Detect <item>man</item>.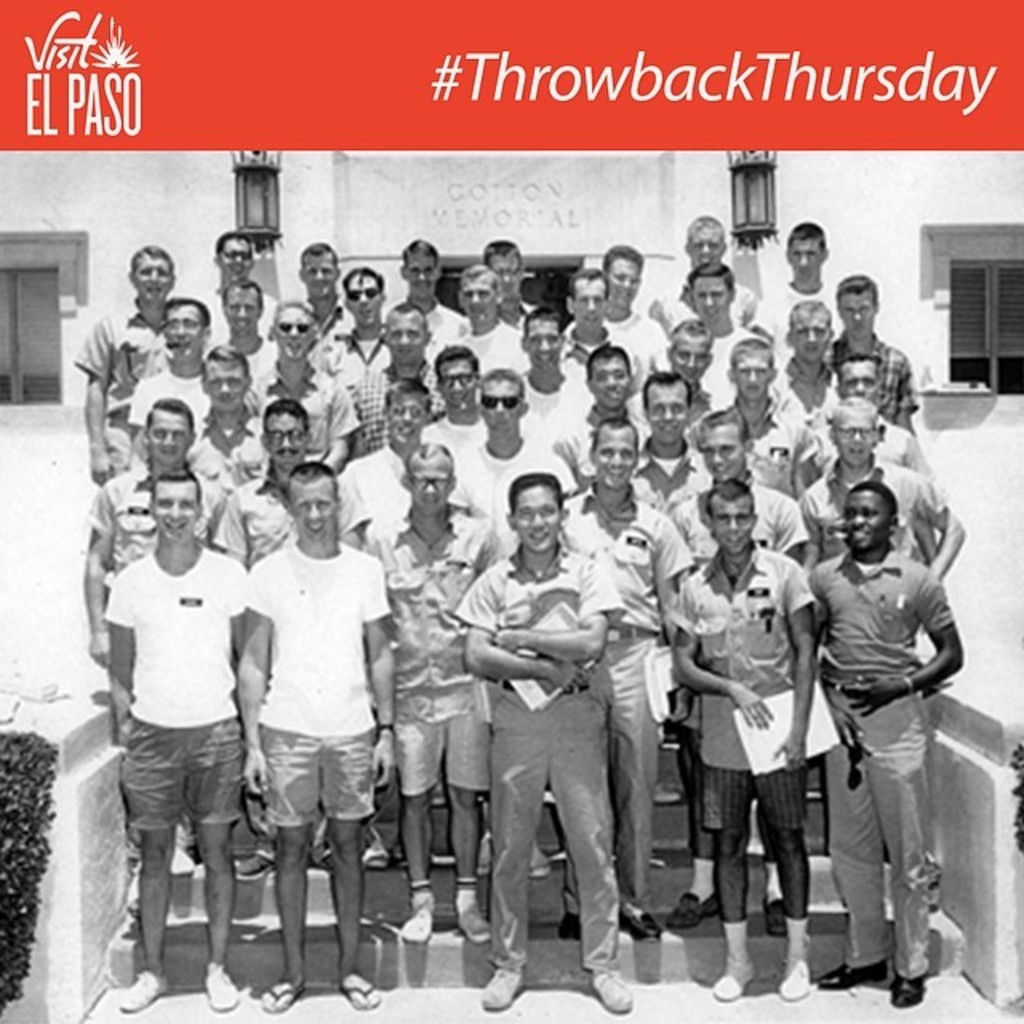
Detected at bbox=[310, 256, 392, 392].
